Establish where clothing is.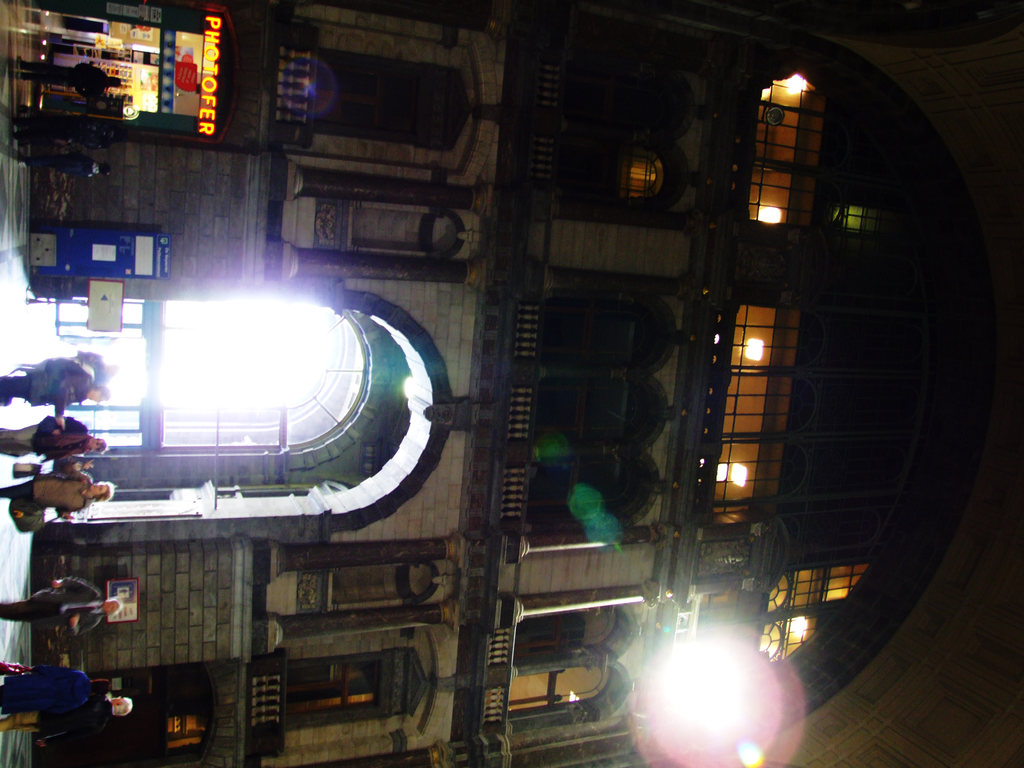
Established at pyautogui.locateOnScreen(1, 417, 90, 461).
